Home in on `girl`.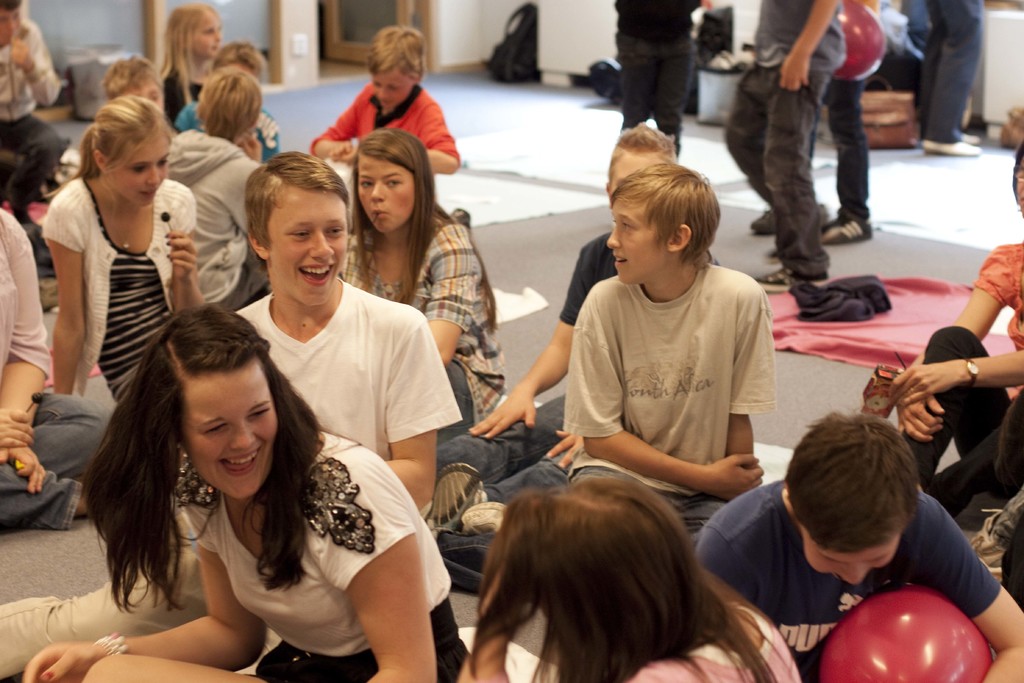
Homed in at 344, 126, 490, 418.
